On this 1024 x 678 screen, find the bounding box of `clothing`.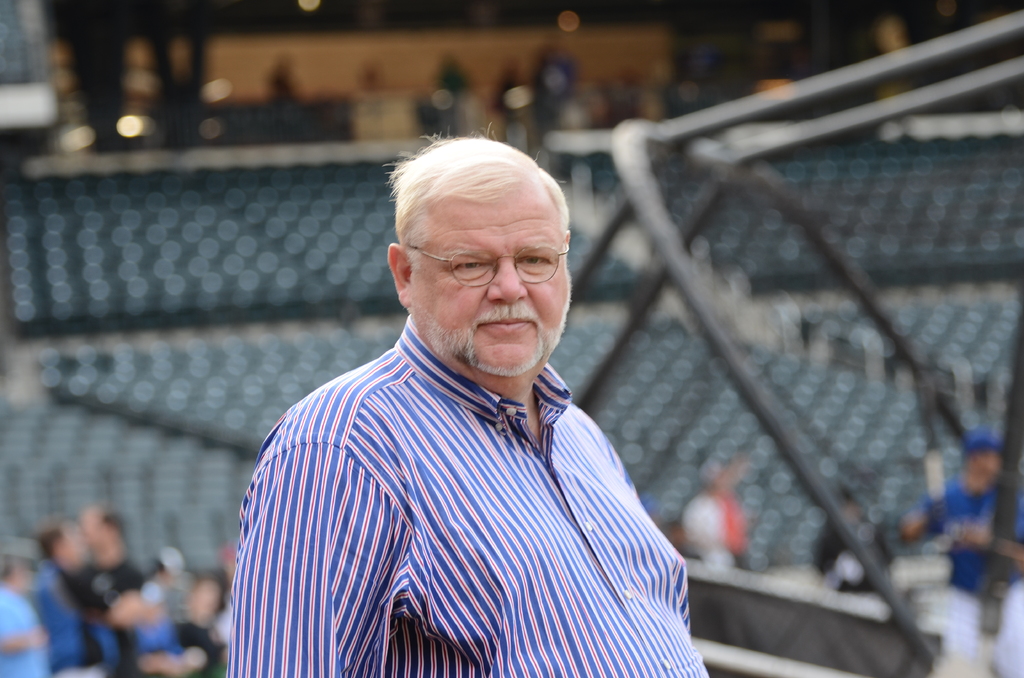
Bounding box: bbox=(221, 286, 690, 666).
